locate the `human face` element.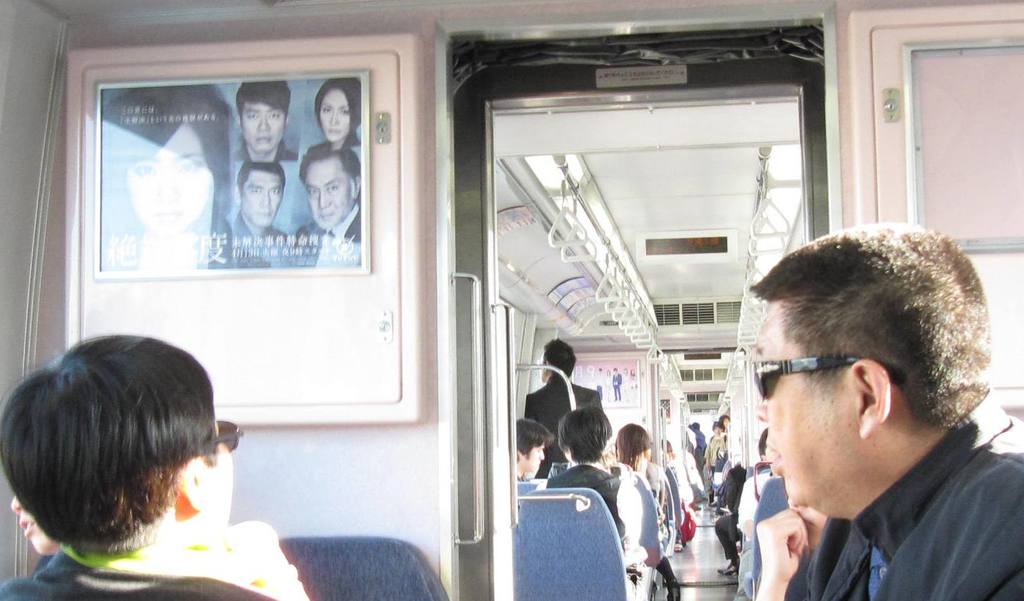
Element bbox: (x1=246, y1=99, x2=285, y2=153).
